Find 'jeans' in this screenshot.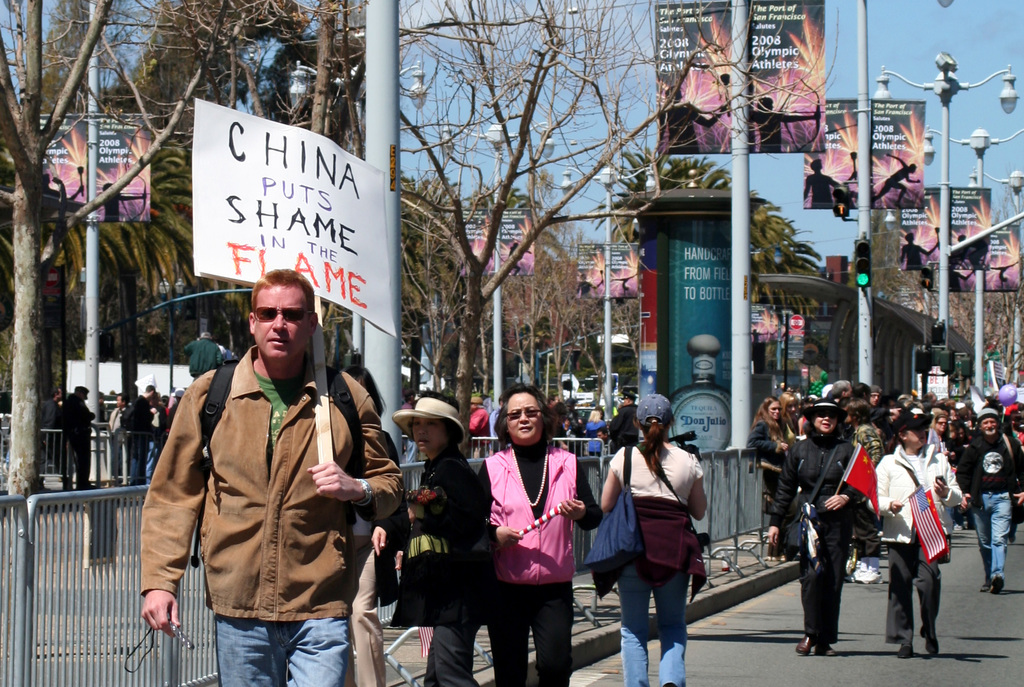
The bounding box for 'jeans' is (971, 491, 1014, 582).
